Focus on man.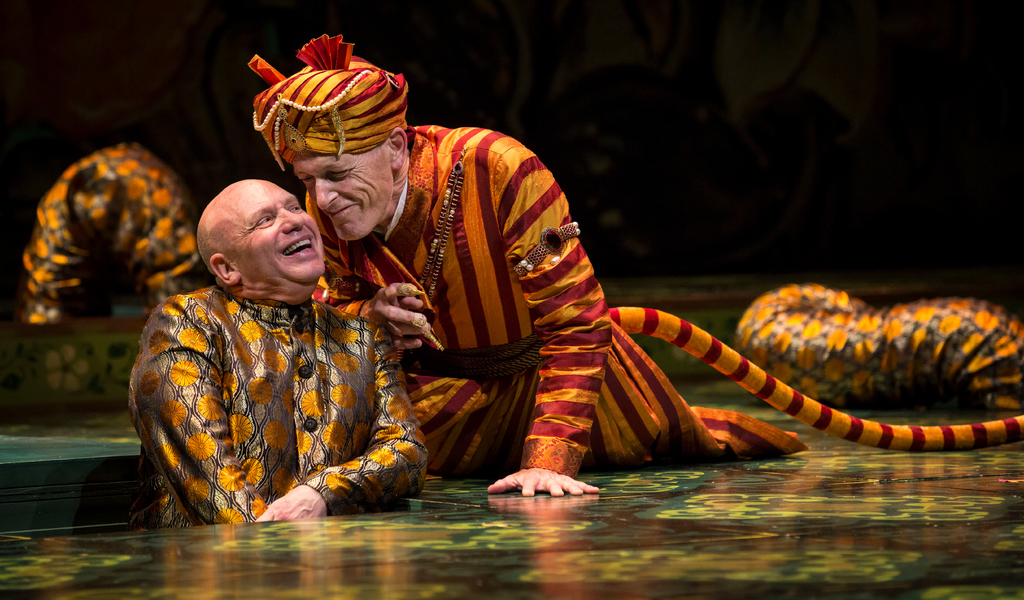
Focused at detection(252, 38, 797, 503).
